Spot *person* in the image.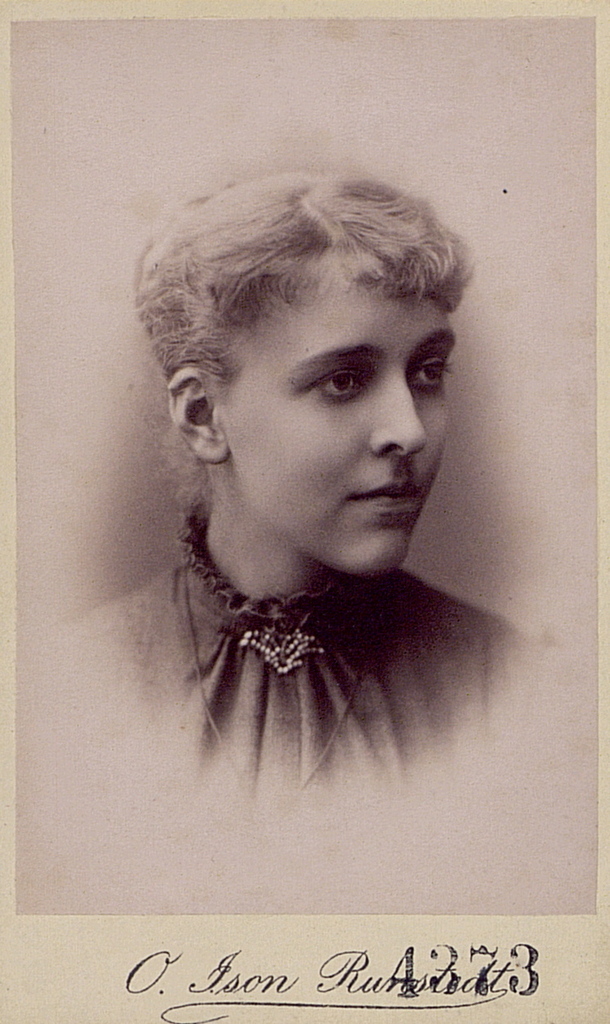
*person* found at (x1=103, y1=130, x2=547, y2=839).
